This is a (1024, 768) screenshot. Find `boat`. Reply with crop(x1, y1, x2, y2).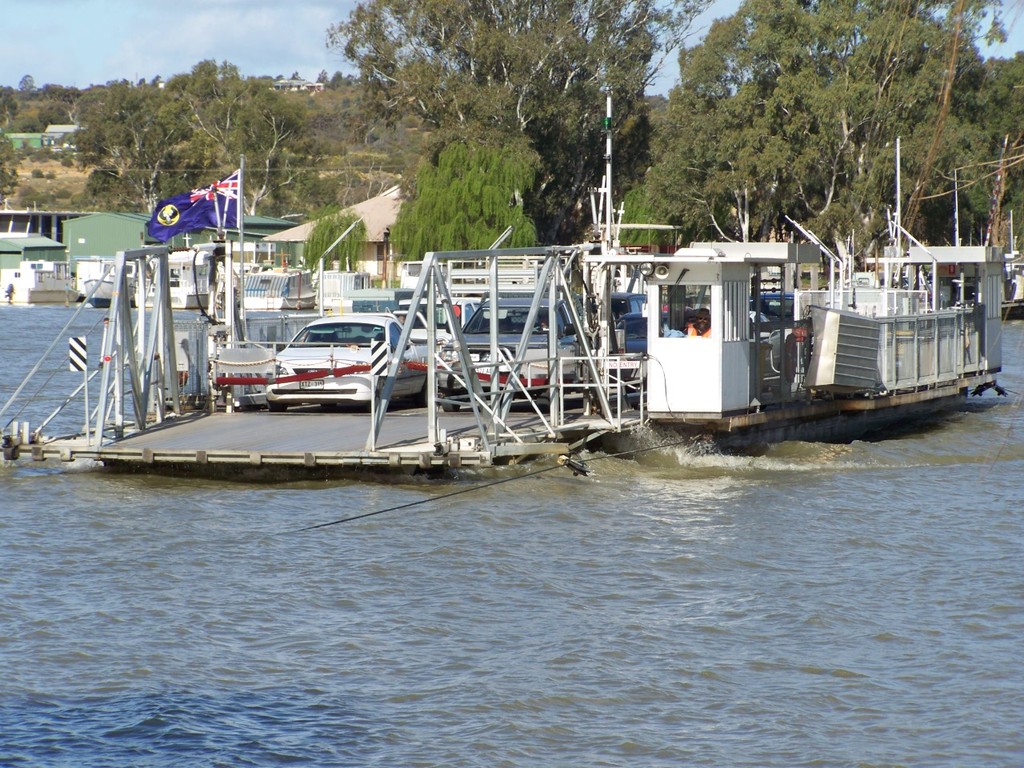
crop(0, 89, 1006, 455).
